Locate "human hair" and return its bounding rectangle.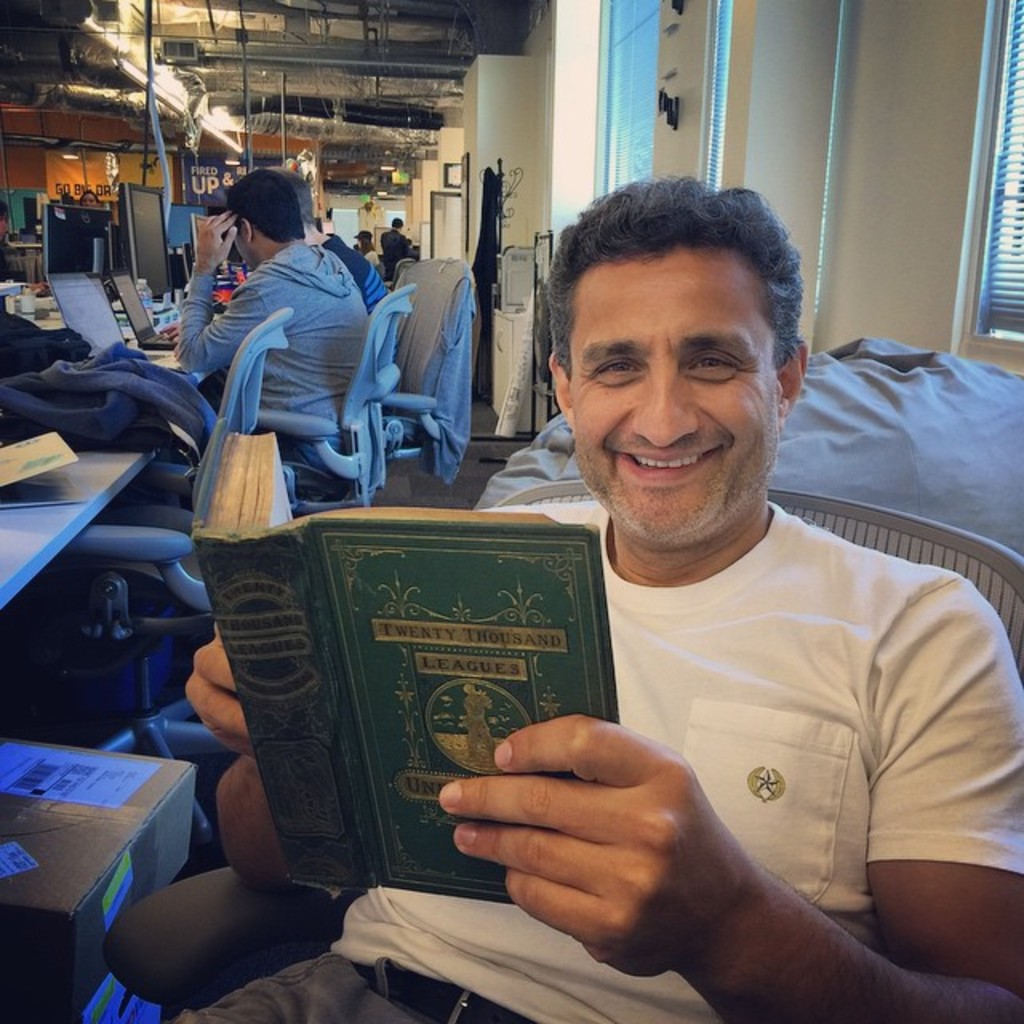
222, 170, 301, 240.
